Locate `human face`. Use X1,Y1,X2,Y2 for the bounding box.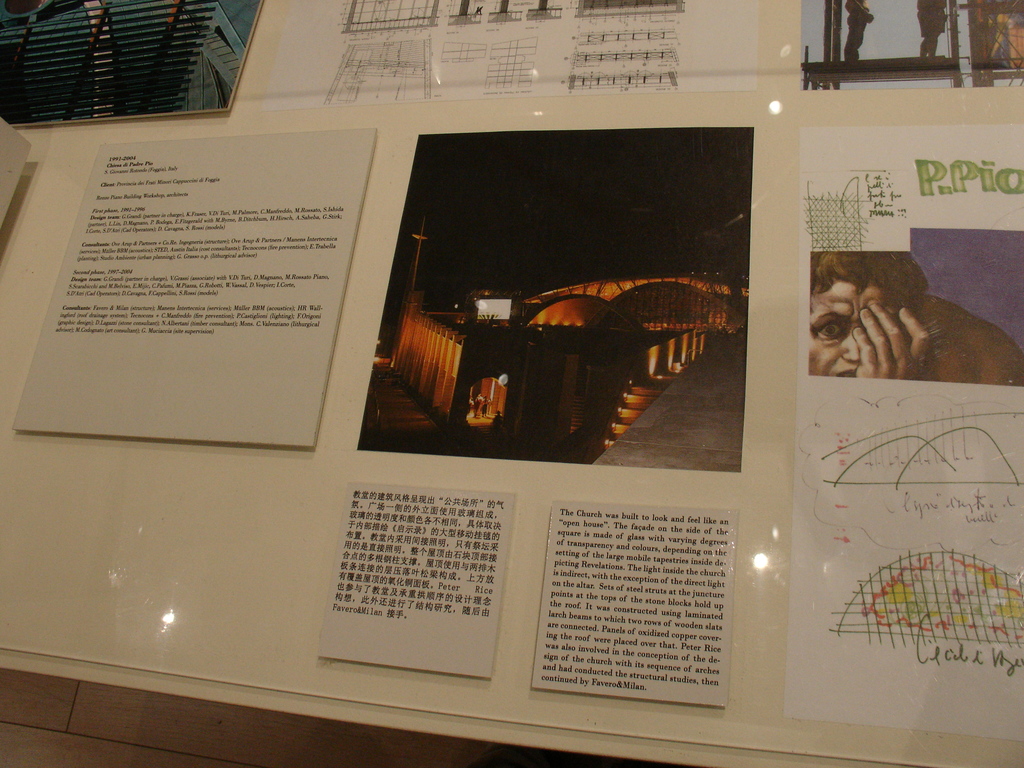
808,278,911,378.
